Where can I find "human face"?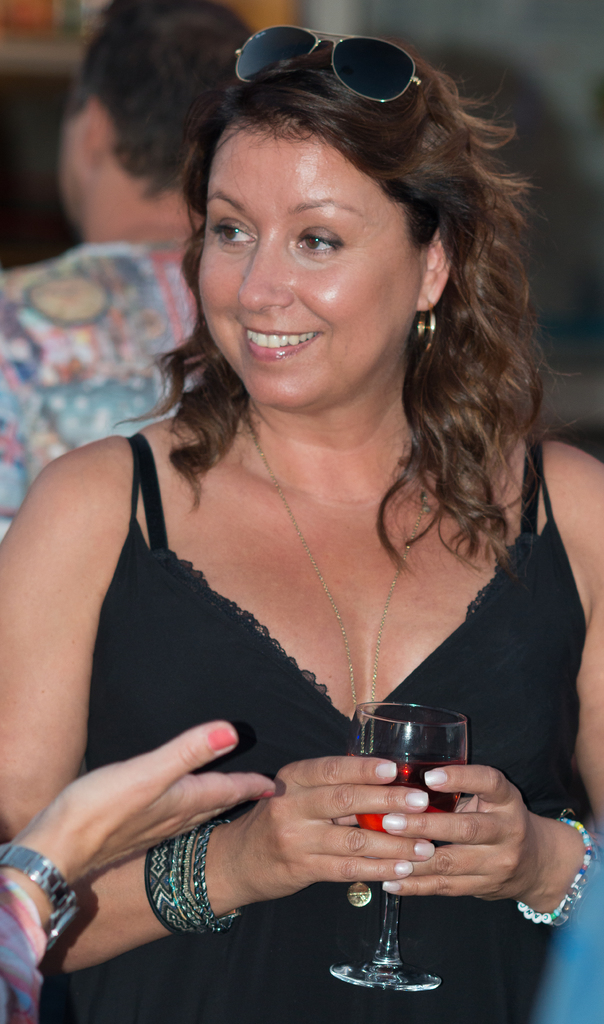
You can find it at crop(200, 121, 419, 410).
